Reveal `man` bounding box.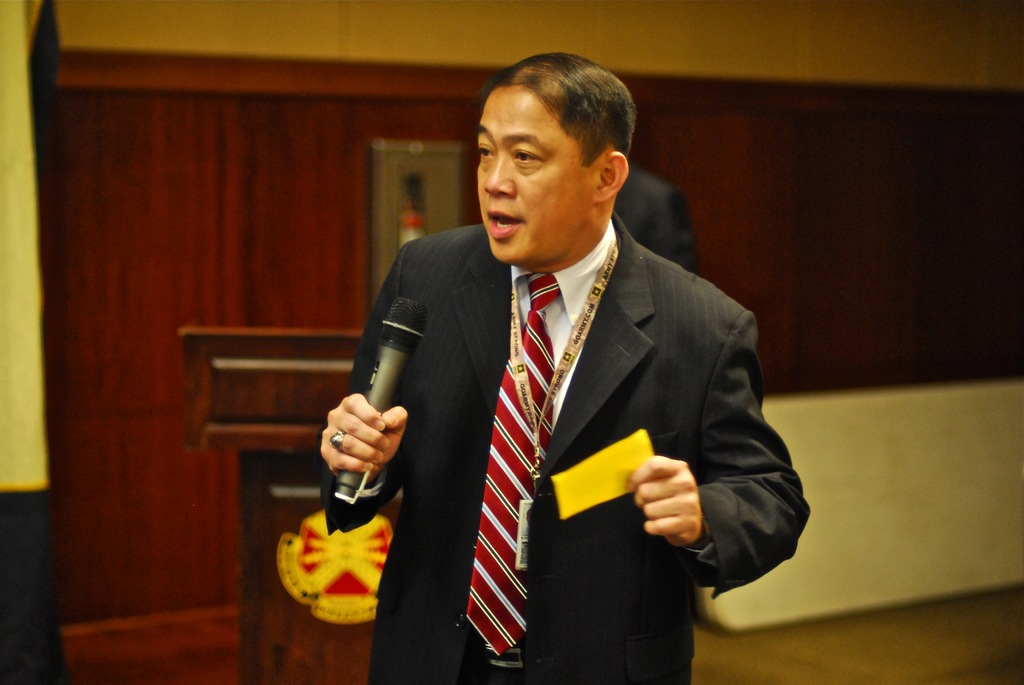
Revealed: BBox(316, 69, 787, 671).
